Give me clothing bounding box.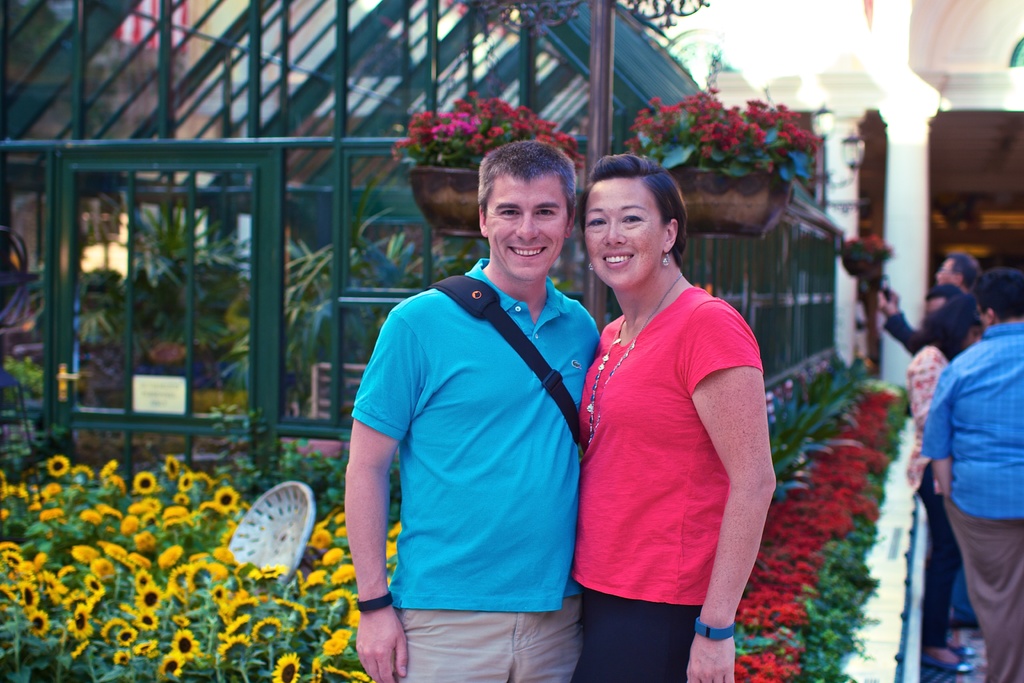
locate(344, 257, 601, 682).
